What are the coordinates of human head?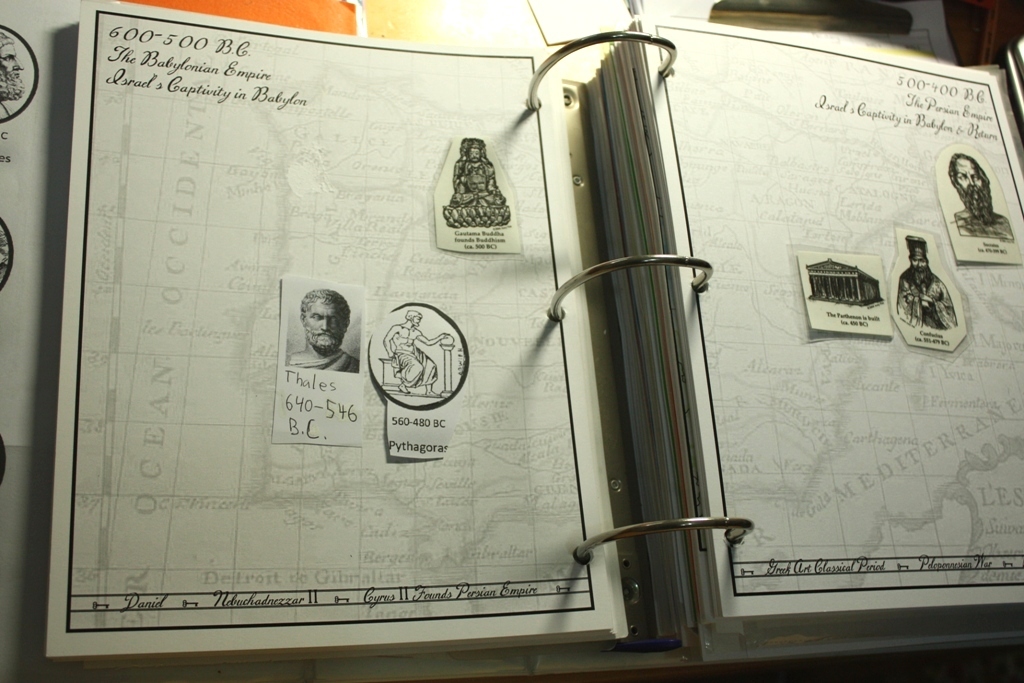
box(407, 309, 424, 328).
